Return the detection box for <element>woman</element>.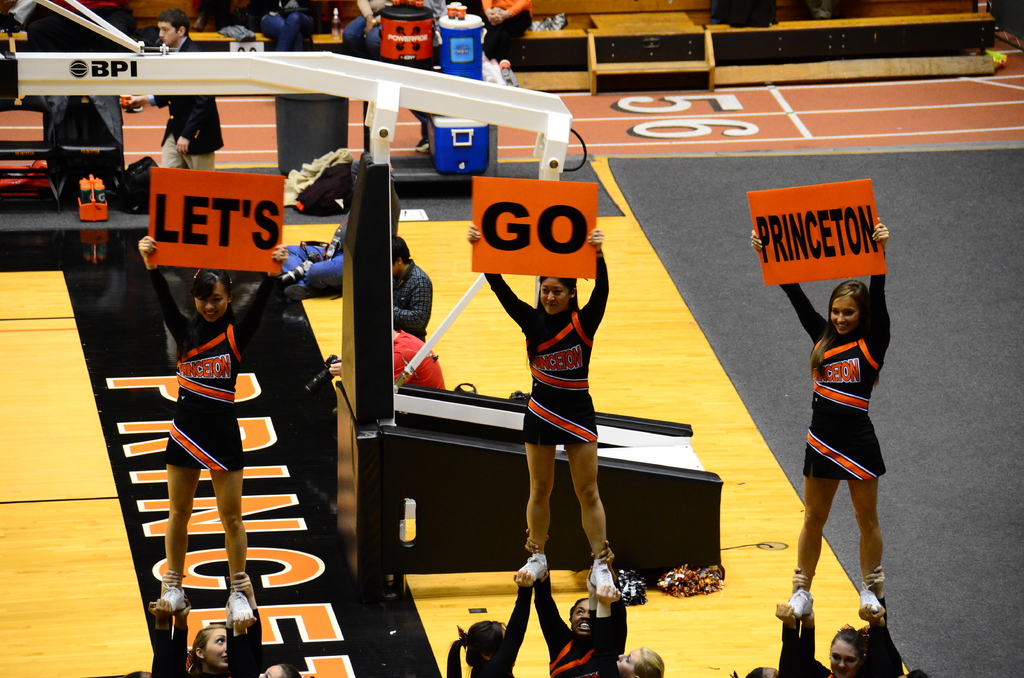
465:225:620:601.
